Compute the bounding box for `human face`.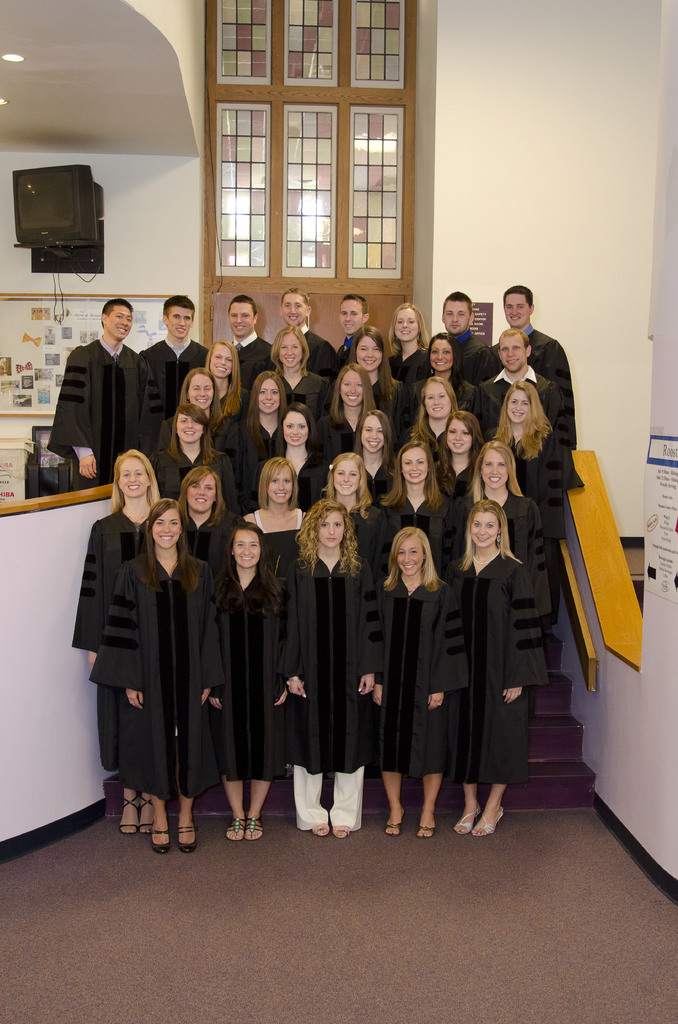
502 335 527 372.
